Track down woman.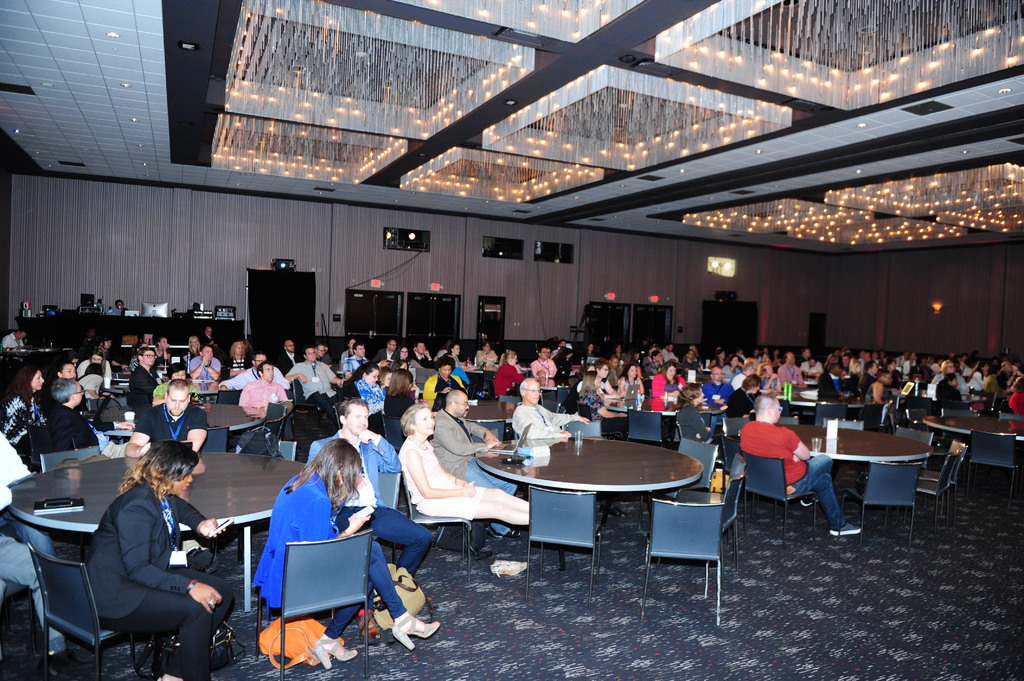
Tracked to [x1=732, y1=374, x2=754, y2=428].
